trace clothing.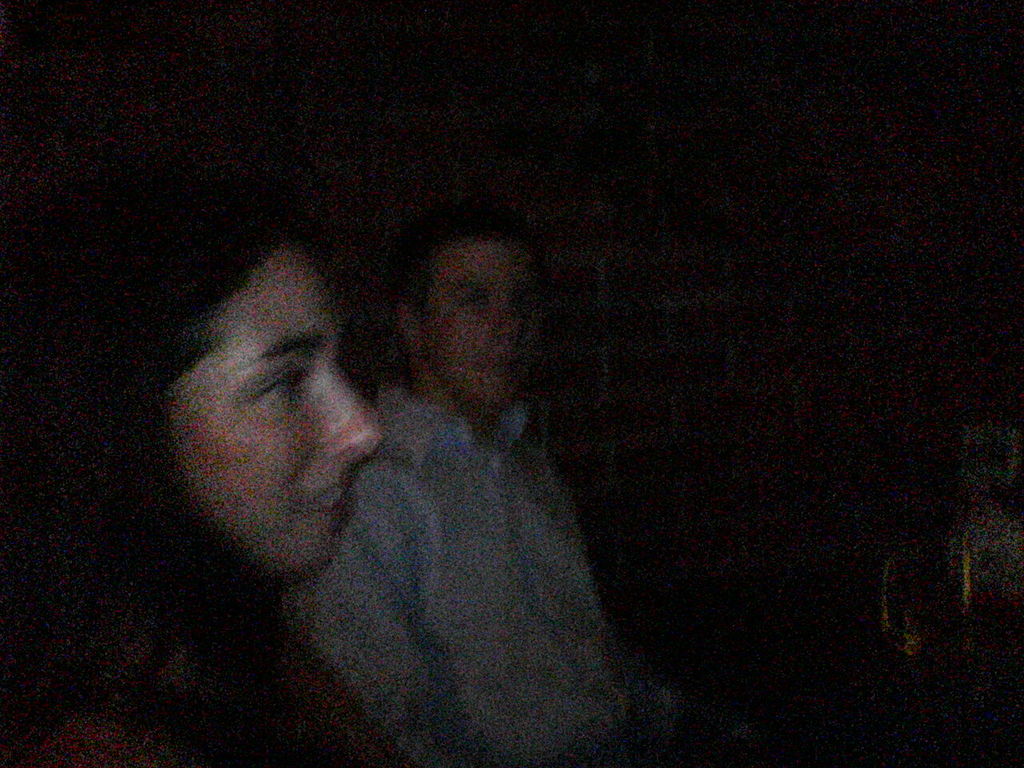
Traced to x1=276, y1=370, x2=686, y2=767.
